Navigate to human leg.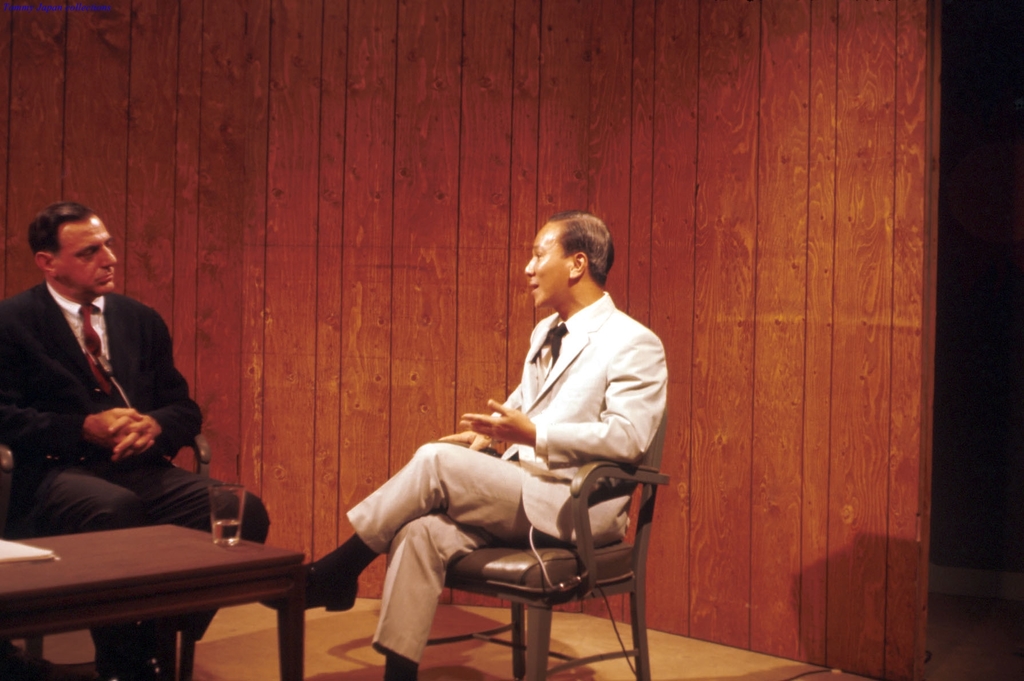
Navigation target: (x1=260, y1=440, x2=596, y2=613).
